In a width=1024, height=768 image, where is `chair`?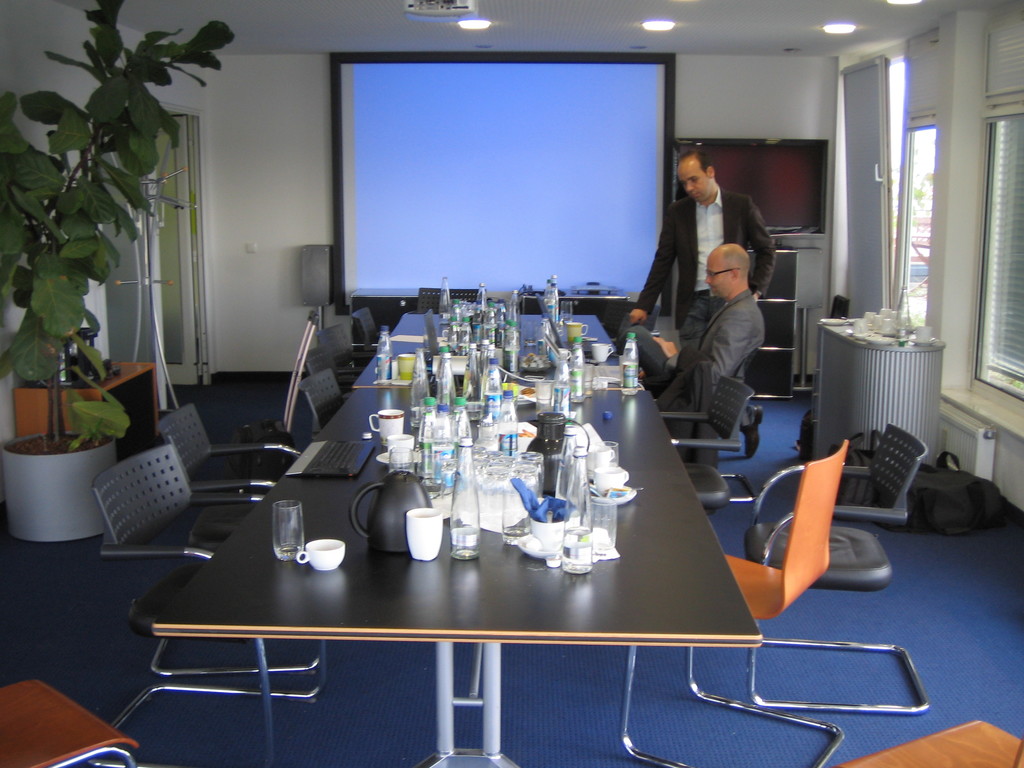
300, 367, 340, 438.
